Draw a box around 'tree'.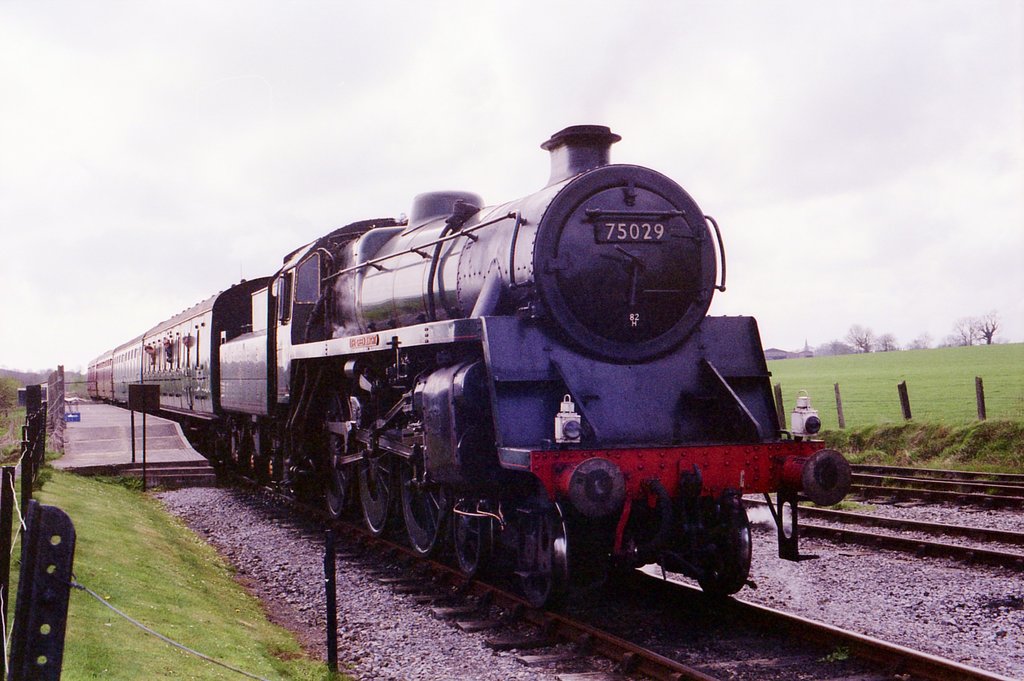
[left=0, top=368, right=50, bottom=402].
